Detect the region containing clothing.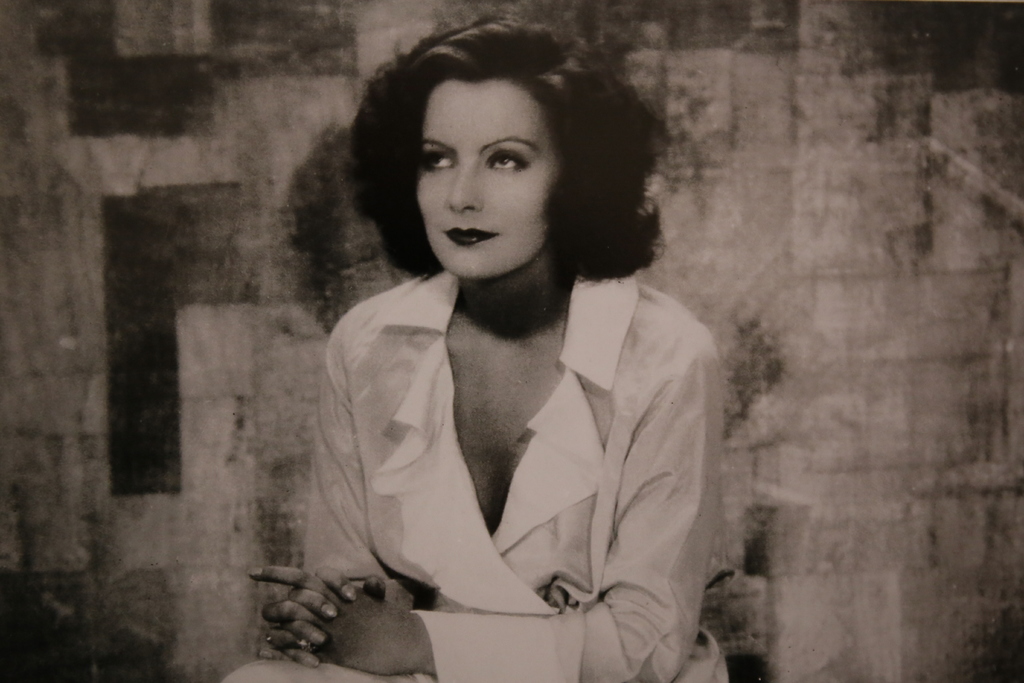
rect(222, 270, 723, 682).
